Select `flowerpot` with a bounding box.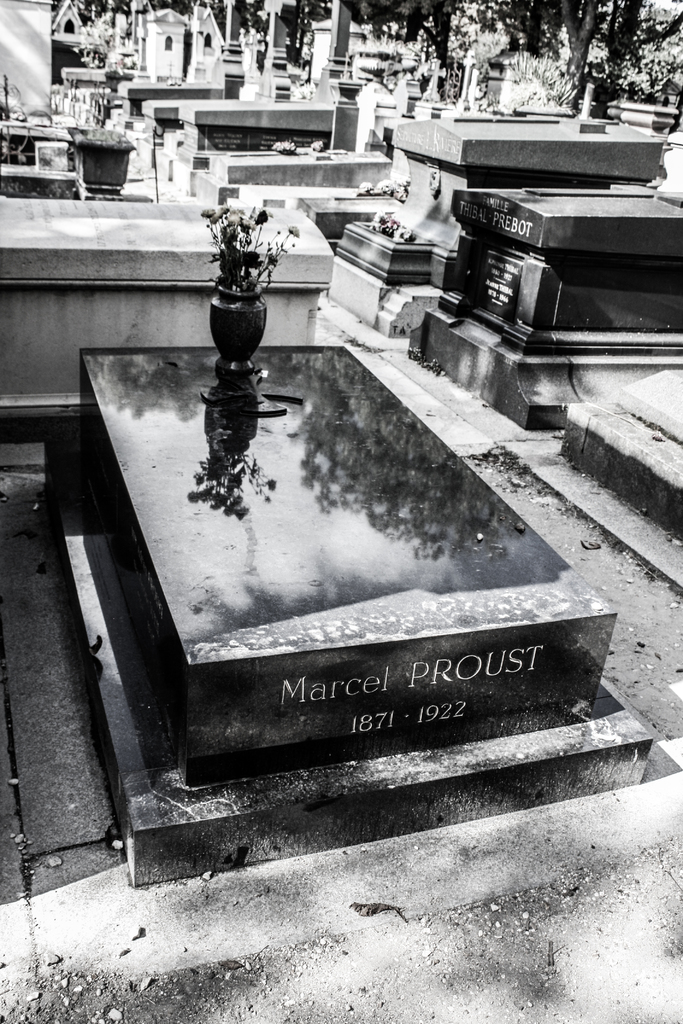
left=77, top=140, right=133, bottom=188.
